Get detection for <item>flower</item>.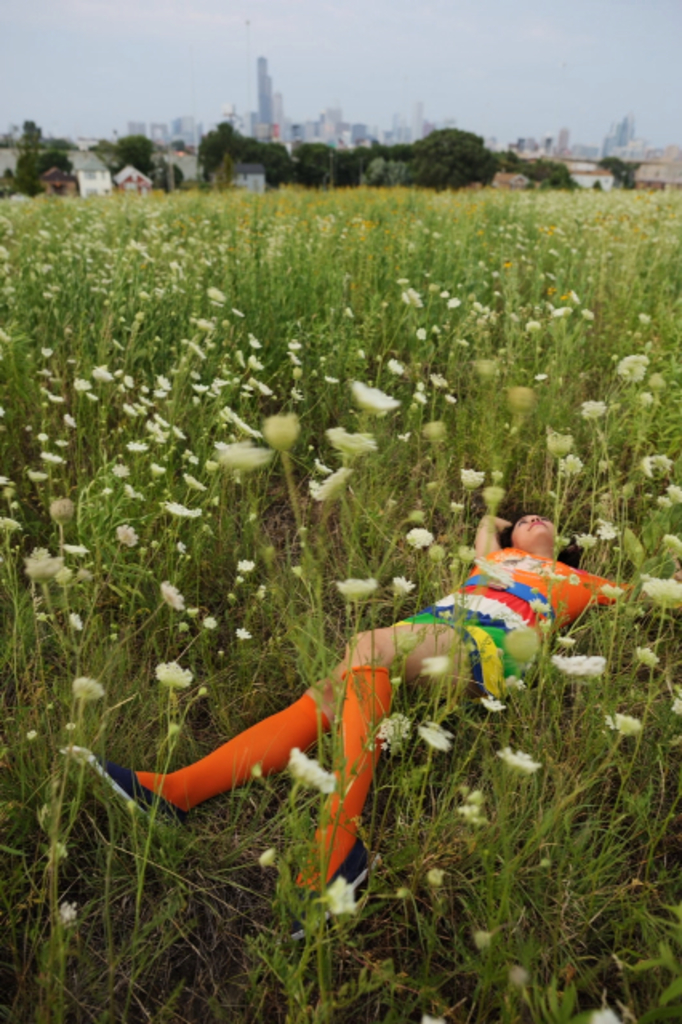
Detection: left=178, top=531, right=197, bottom=560.
